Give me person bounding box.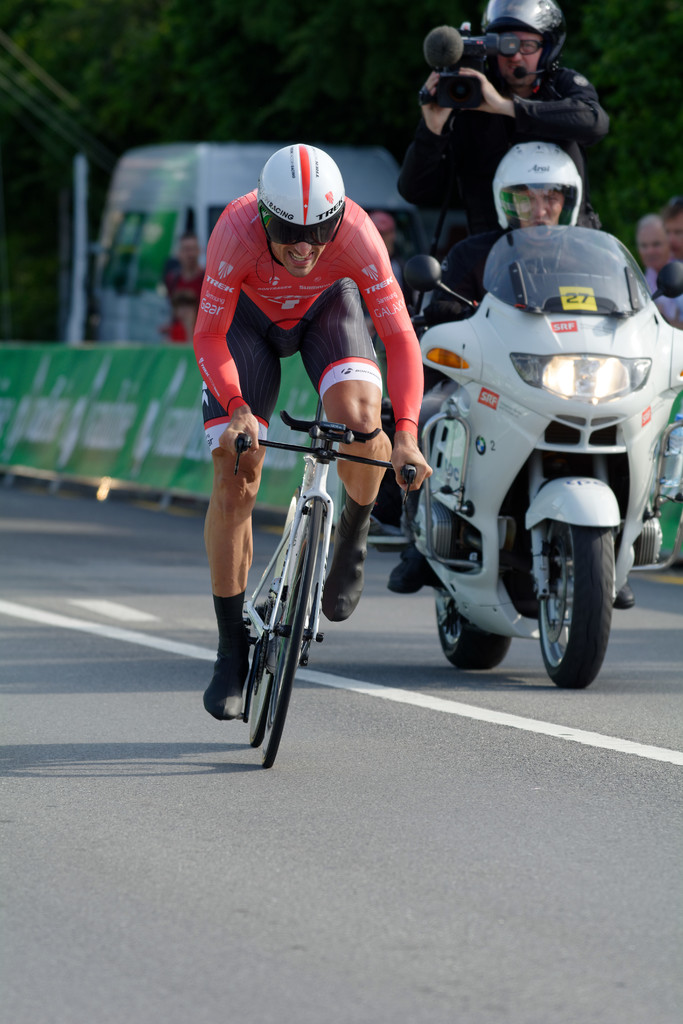
Rect(366, 207, 401, 281).
